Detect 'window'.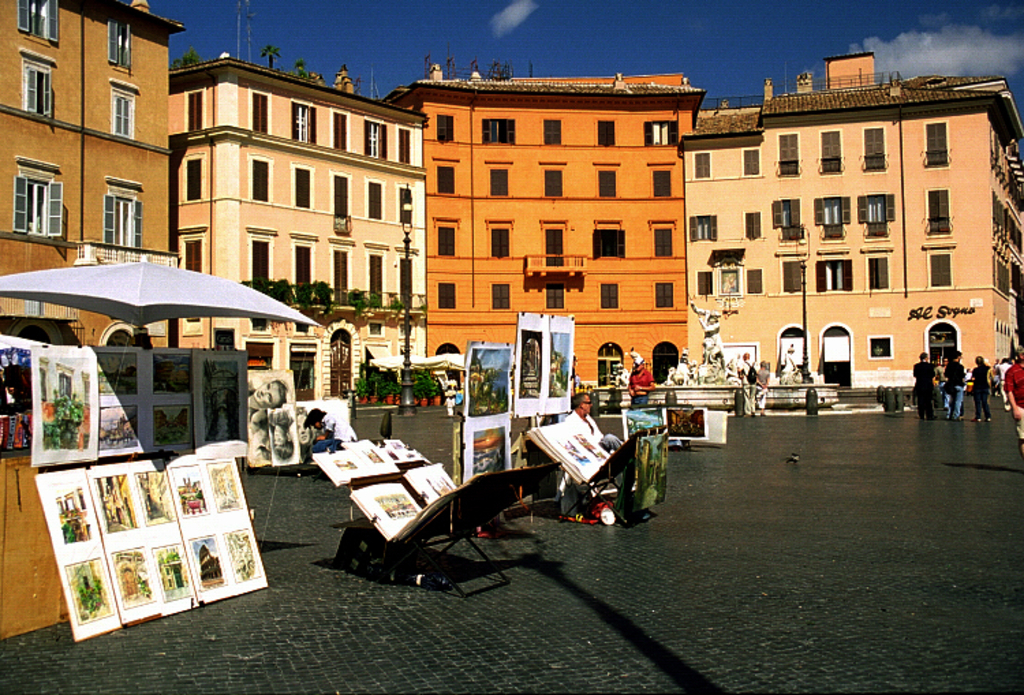
Detected at bbox(487, 228, 511, 257).
